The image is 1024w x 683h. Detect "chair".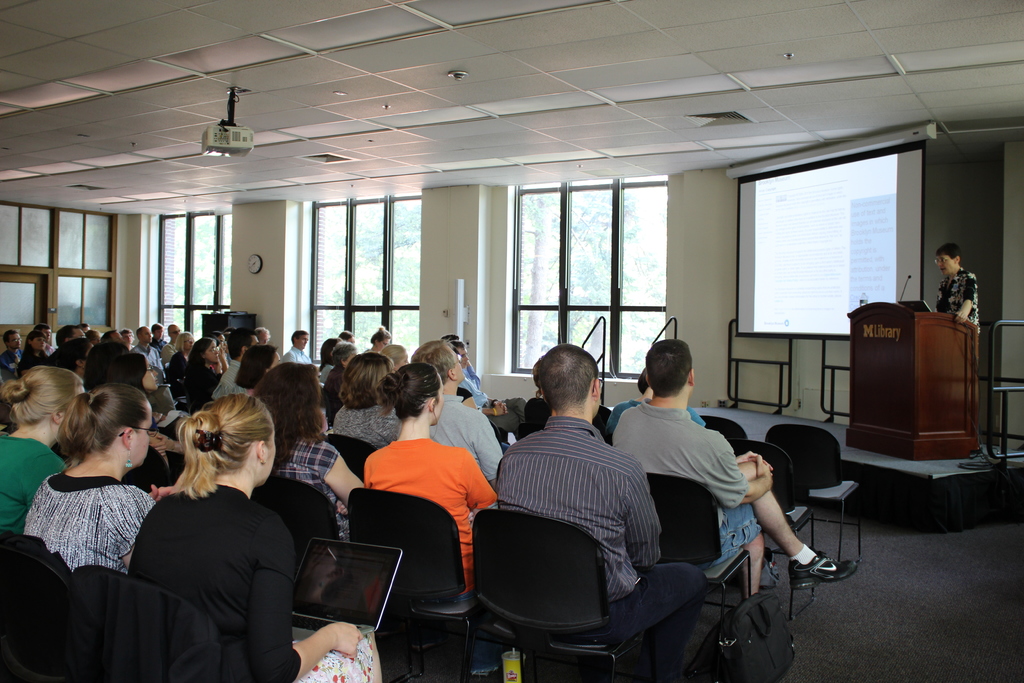
Detection: [252,475,417,682].
